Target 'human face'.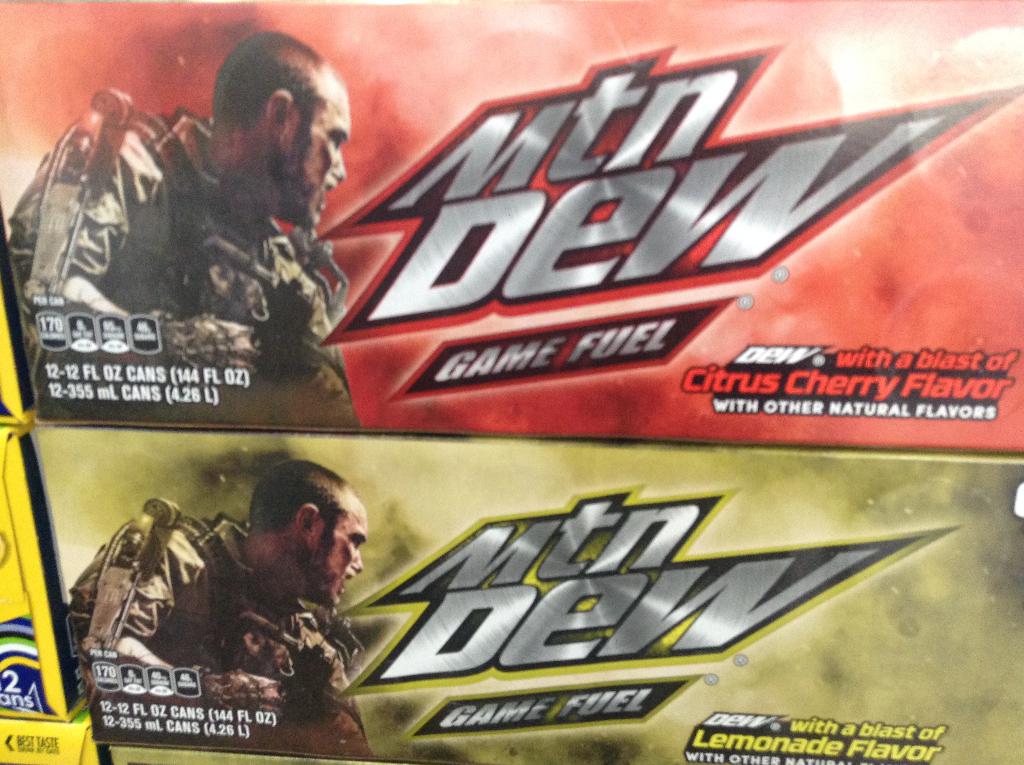
Target region: <box>293,497,365,616</box>.
